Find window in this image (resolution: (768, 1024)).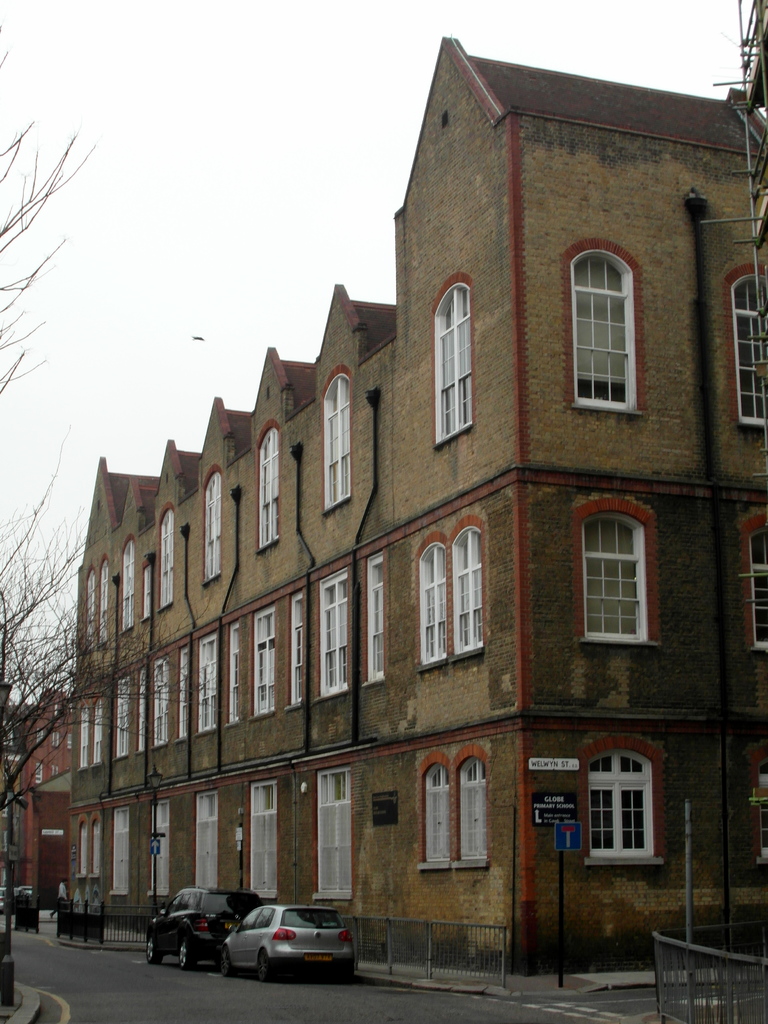
{"left": 36, "top": 726, "right": 46, "bottom": 744}.
